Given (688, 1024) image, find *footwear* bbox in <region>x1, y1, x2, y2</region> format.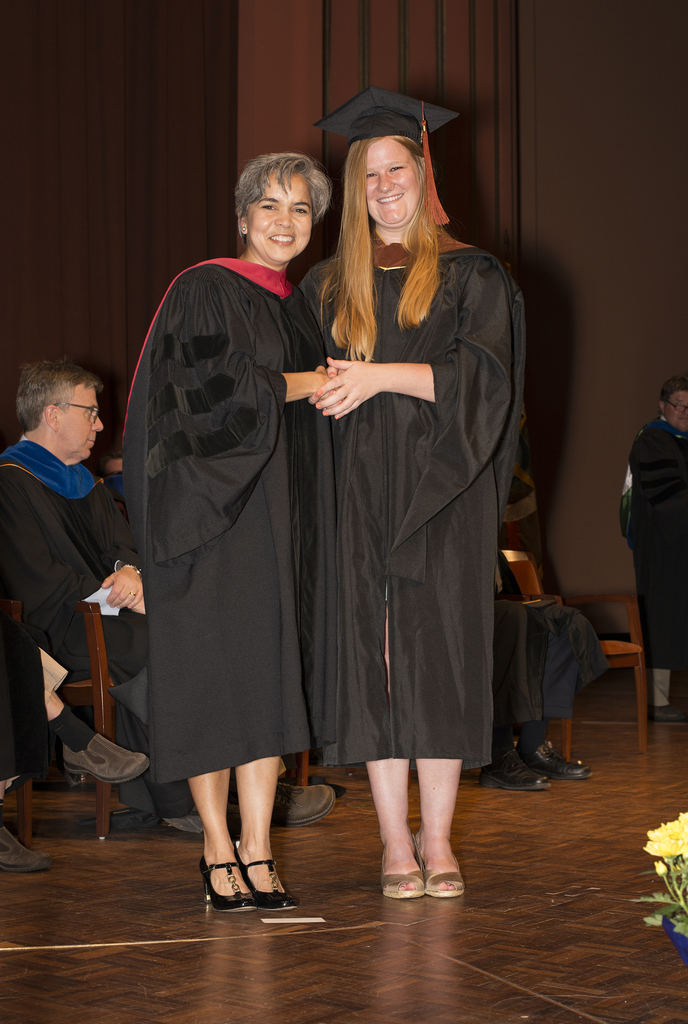
<region>64, 732, 148, 785</region>.
